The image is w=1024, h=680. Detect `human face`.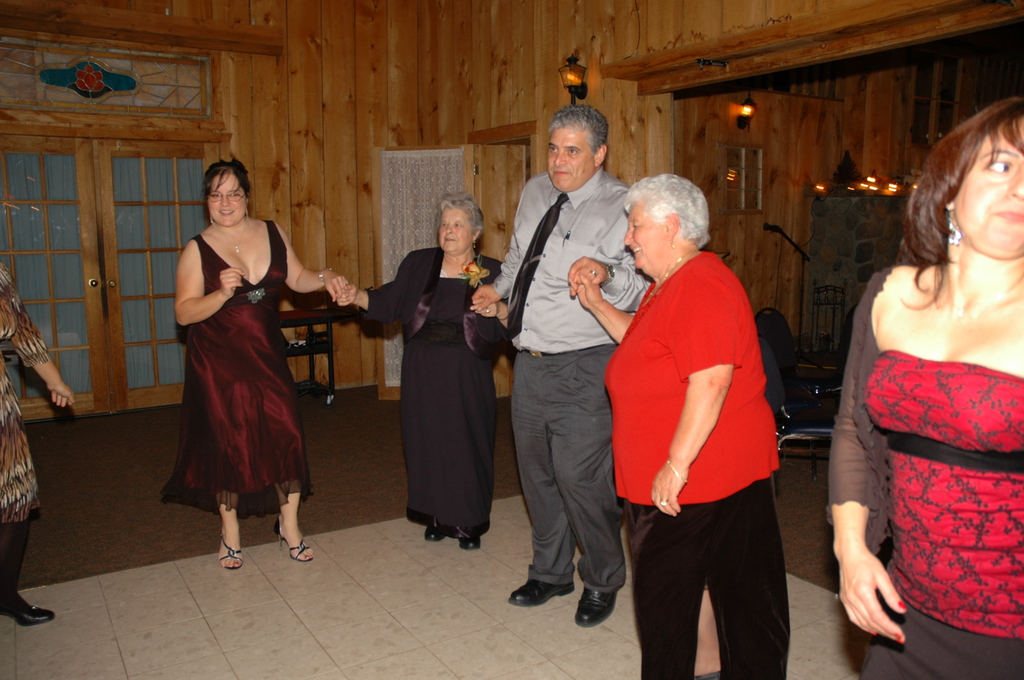
Detection: BBox(624, 201, 662, 268).
